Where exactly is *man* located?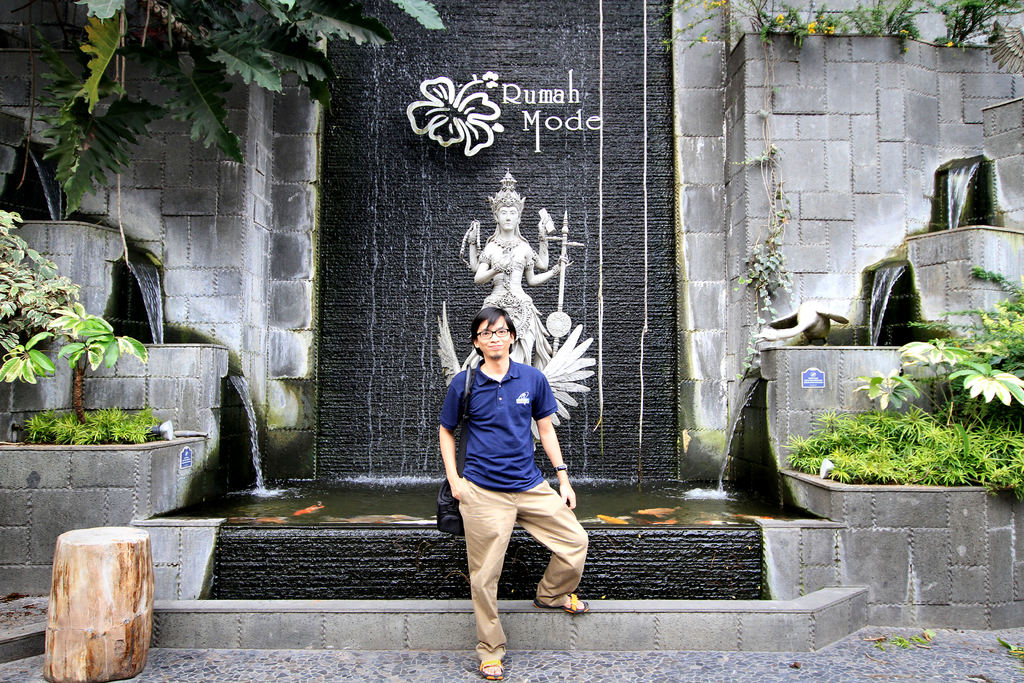
Its bounding box is bbox=[435, 311, 595, 682].
